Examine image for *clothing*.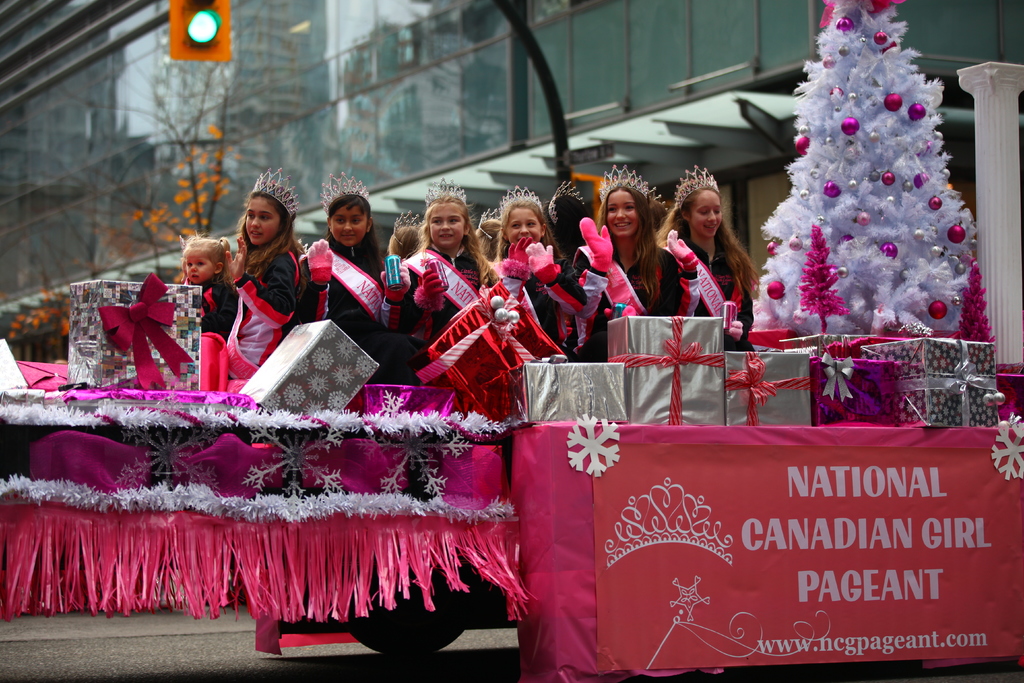
Examination result: {"x1": 418, "y1": 222, "x2": 503, "y2": 386}.
